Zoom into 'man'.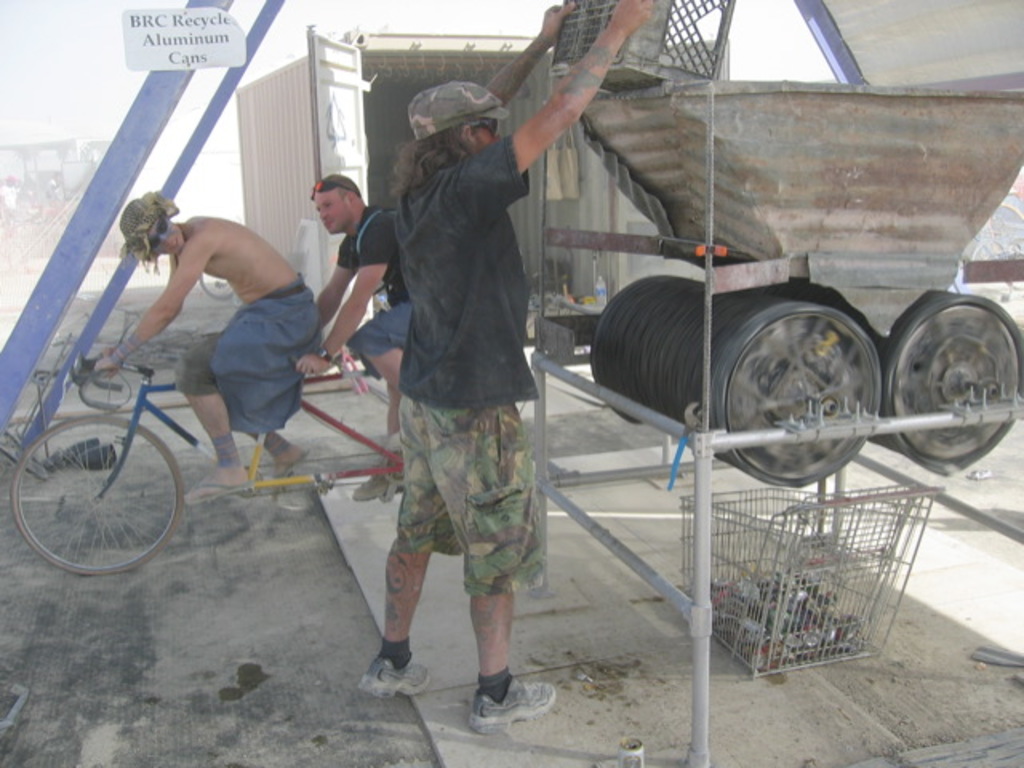
Zoom target: (296,178,459,504).
